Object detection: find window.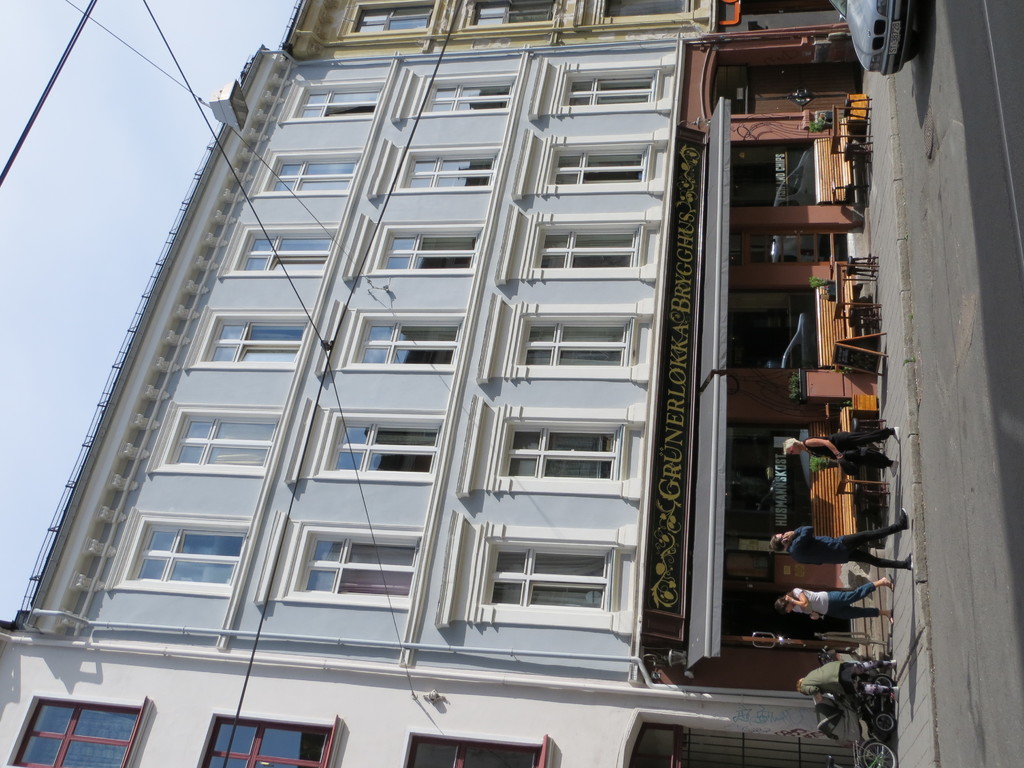
<region>456, 517, 630, 637</region>.
